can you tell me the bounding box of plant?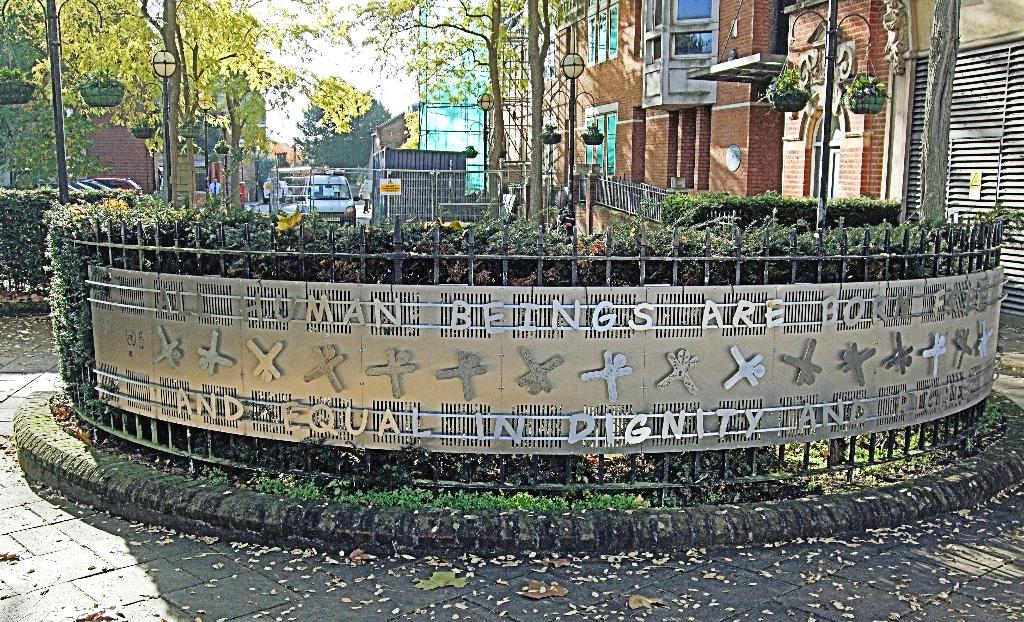
region(660, 185, 909, 236).
